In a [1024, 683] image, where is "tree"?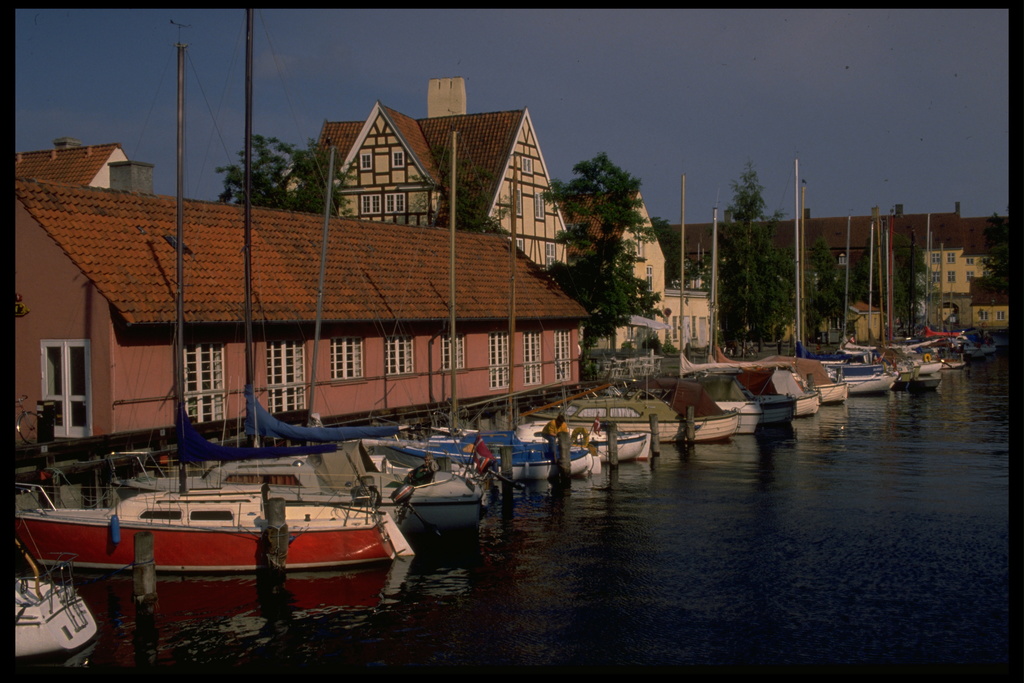
detection(564, 128, 671, 352).
